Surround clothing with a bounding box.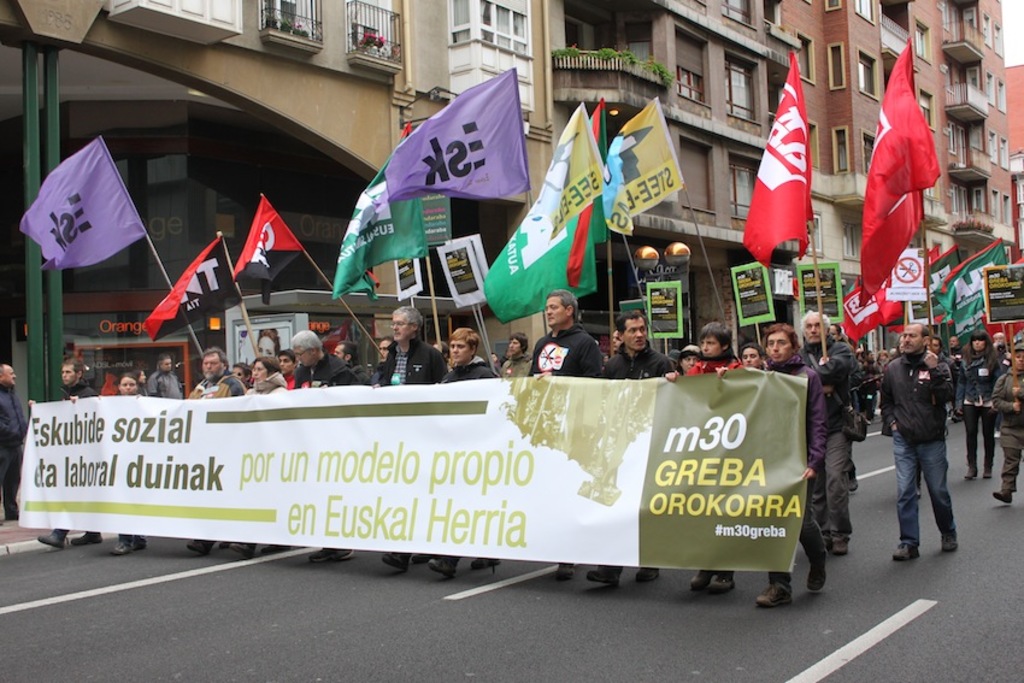
{"x1": 0, "y1": 384, "x2": 30, "y2": 516}.
